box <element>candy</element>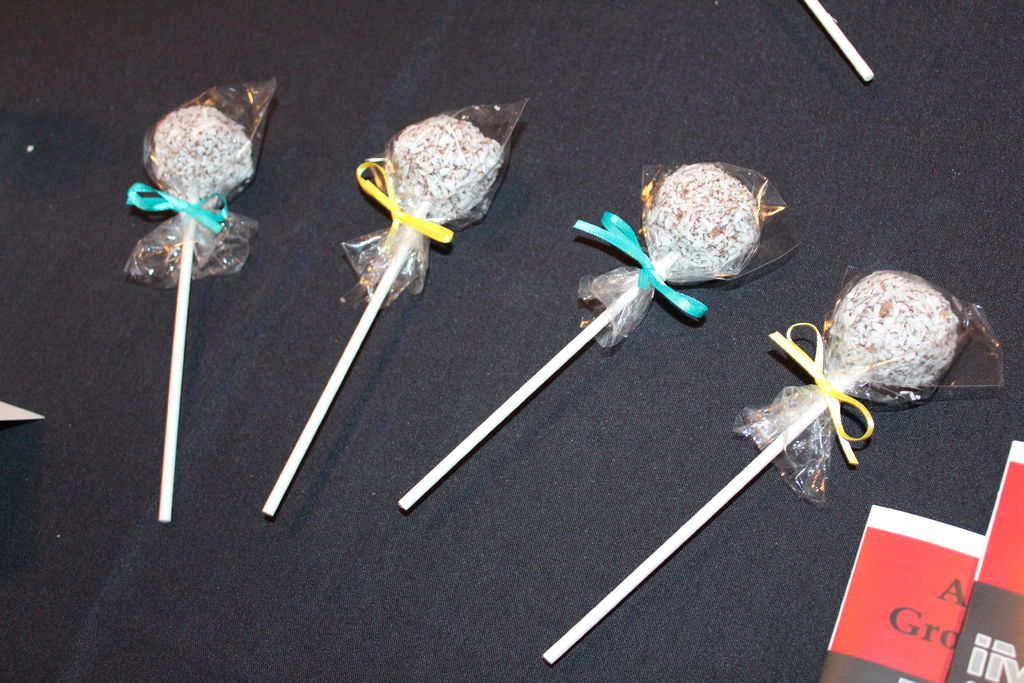
376, 110, 507, 245
